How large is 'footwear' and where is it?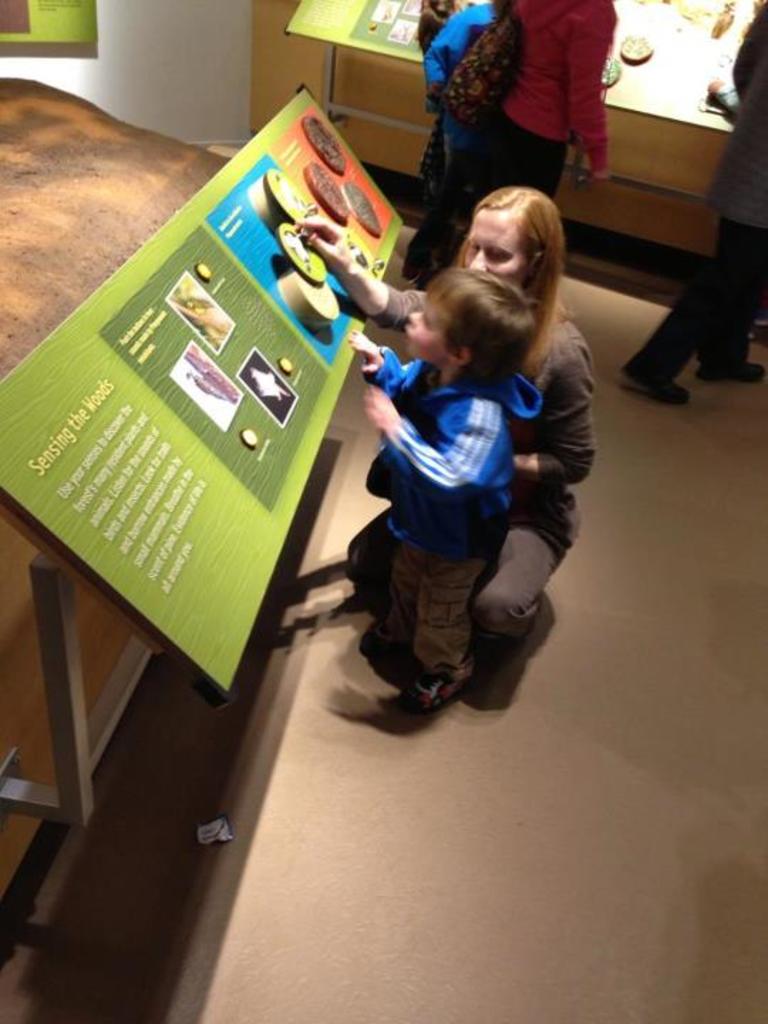
Bounding box: pyautogui.locateOnScreen(395, 668, 466, 717).
